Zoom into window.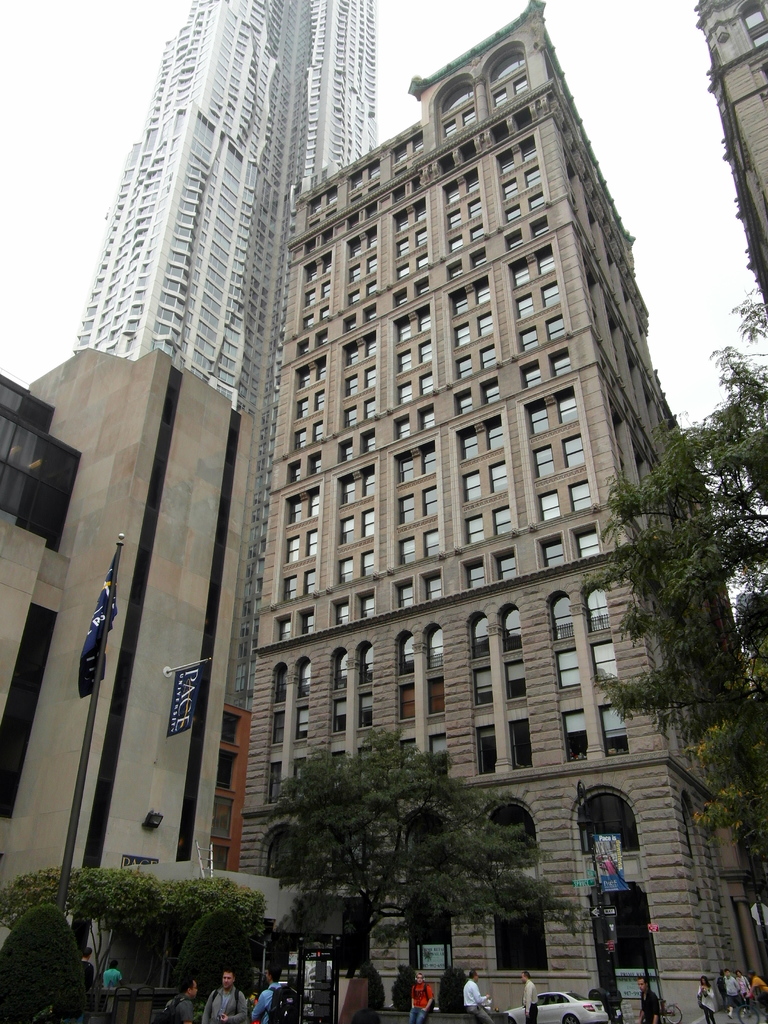
Zoom target: <bbox>345, 403, 355, 428</bbox>.
